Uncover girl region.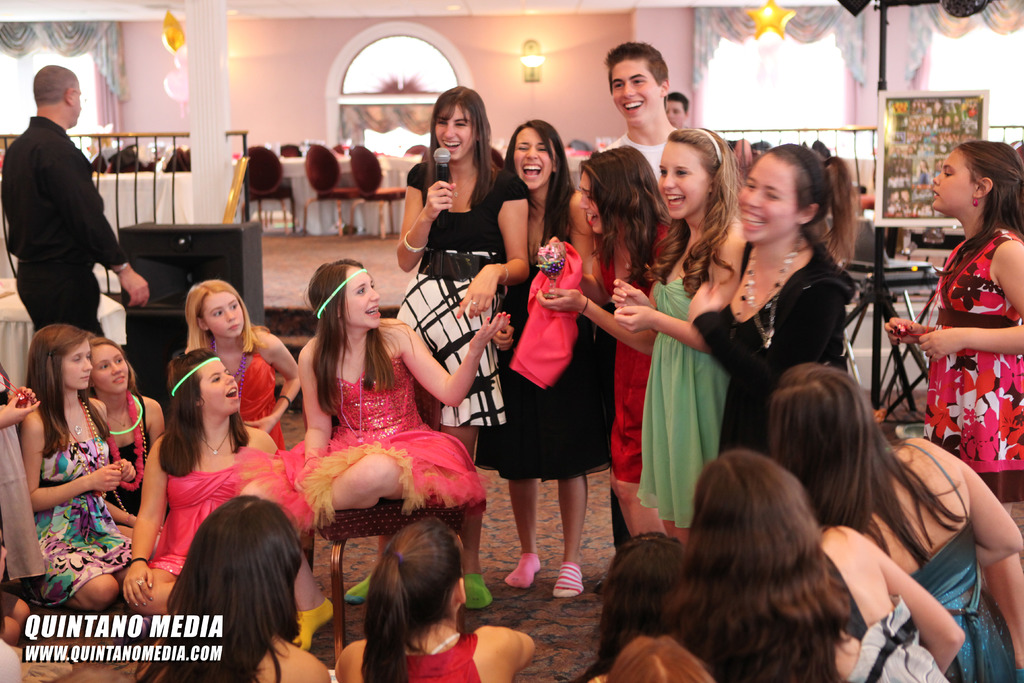
Uncovered: (left=538, top=135, right=670, bottom=534).
